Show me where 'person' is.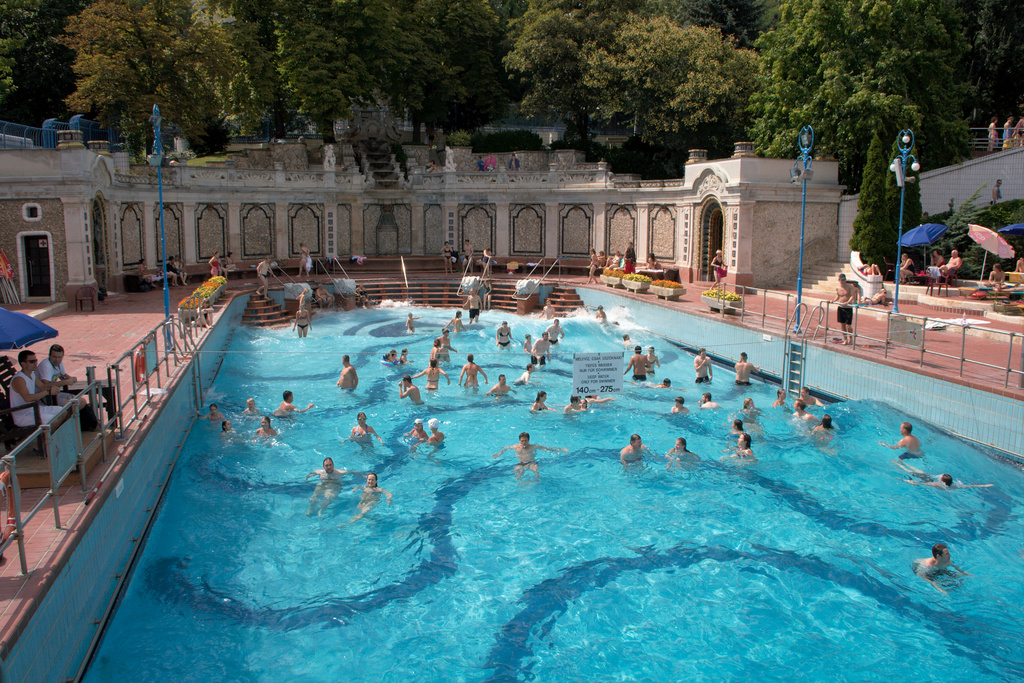
'person' is at BBox(291, 303, 321, 342).
